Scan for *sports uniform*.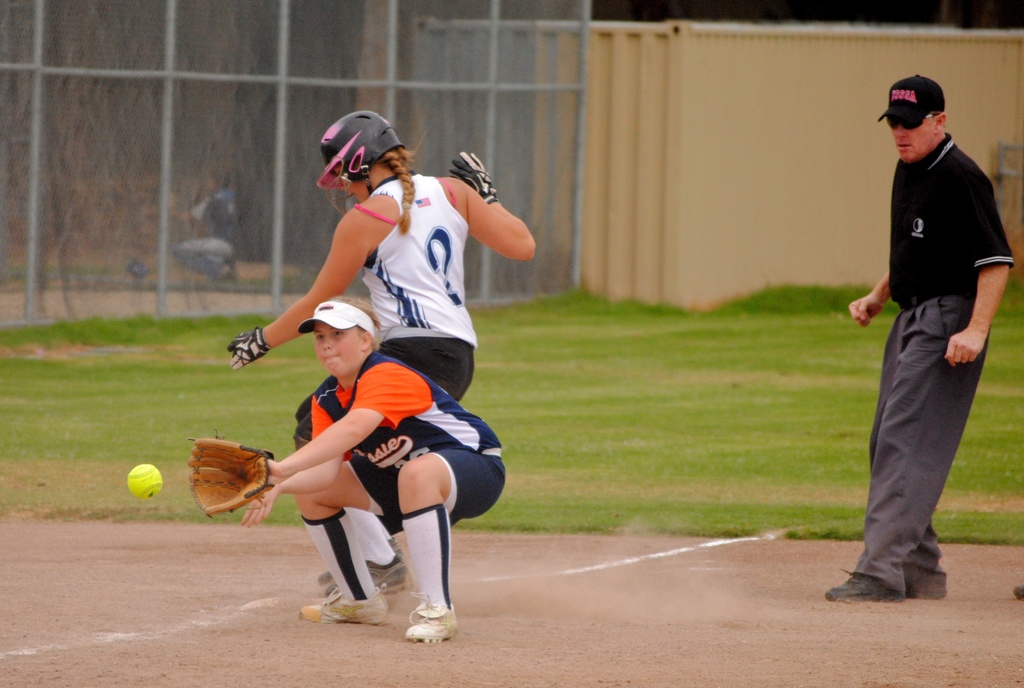
Scan result: 309 115 480 608.
